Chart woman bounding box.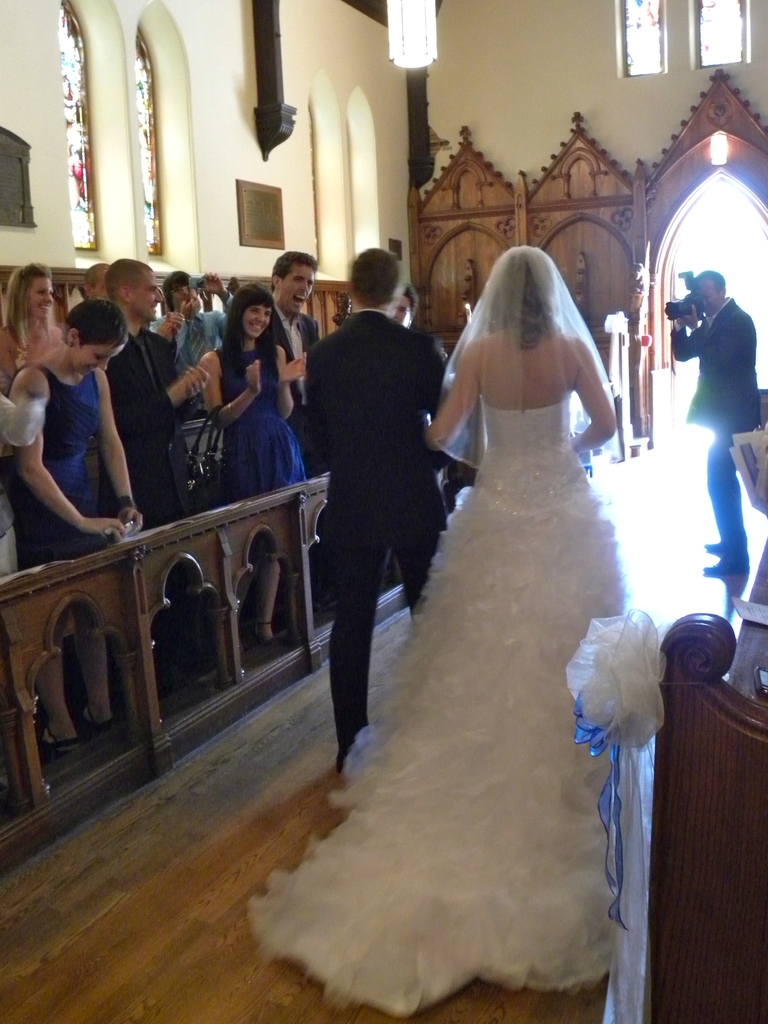
Charted: left=0, top=256, right=67, bottom=383.
